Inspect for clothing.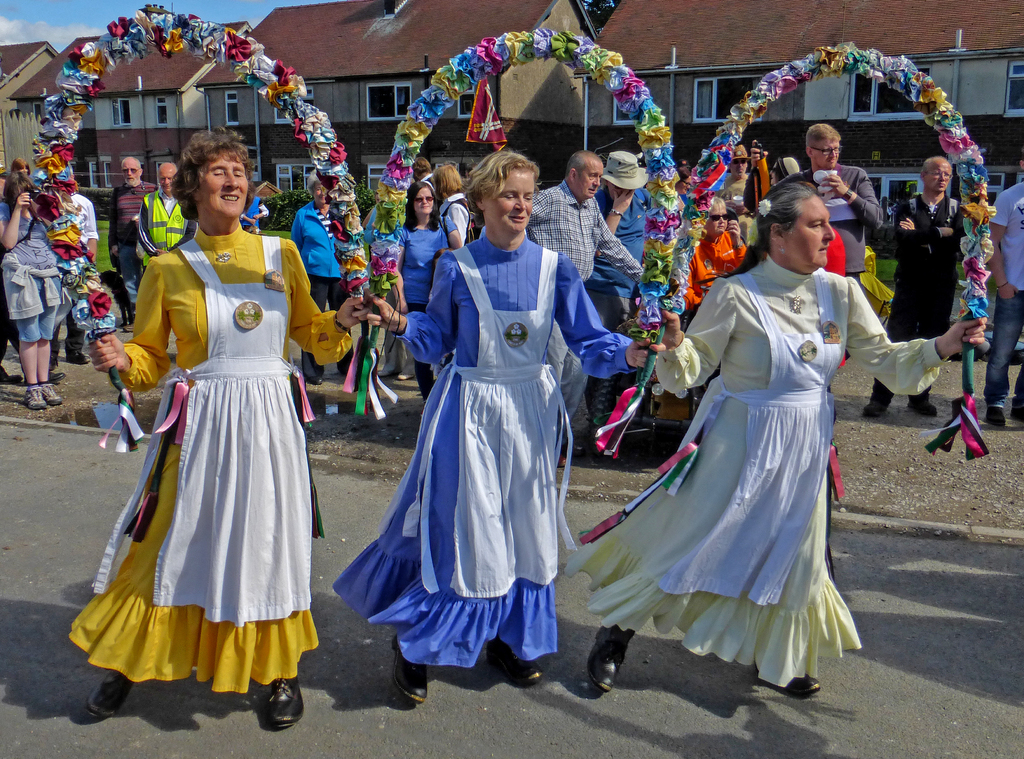
Inspection: (388,222,451,381).
